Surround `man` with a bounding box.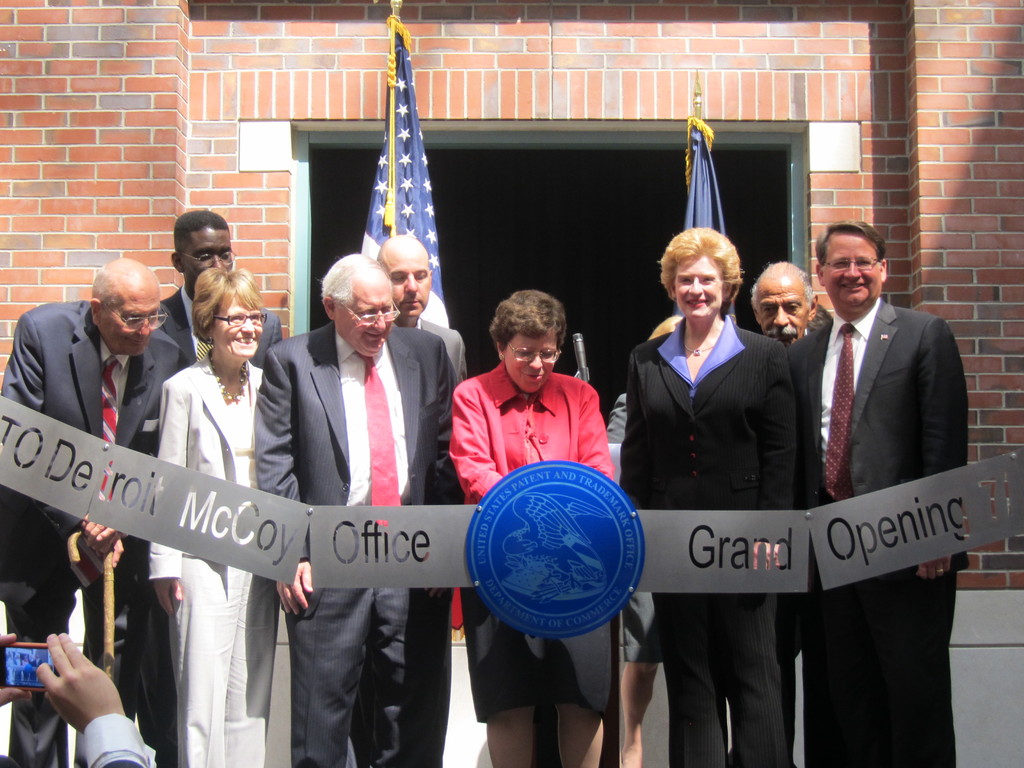
rect(749, 259, 820, 767).
